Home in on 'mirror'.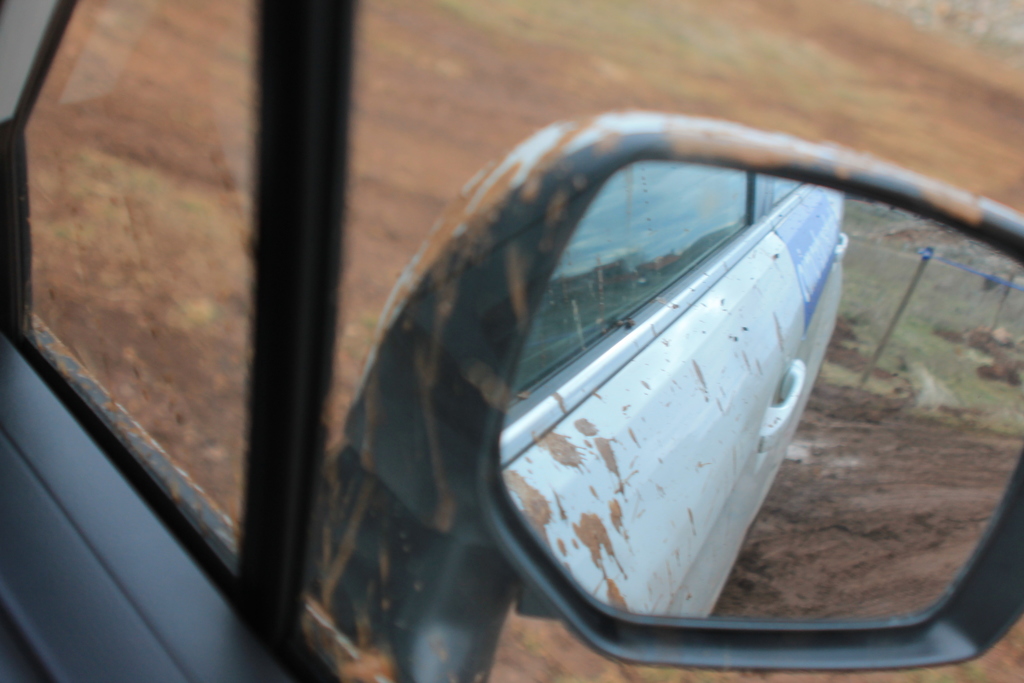
Homed in at (499, 161, 1023, 627).
